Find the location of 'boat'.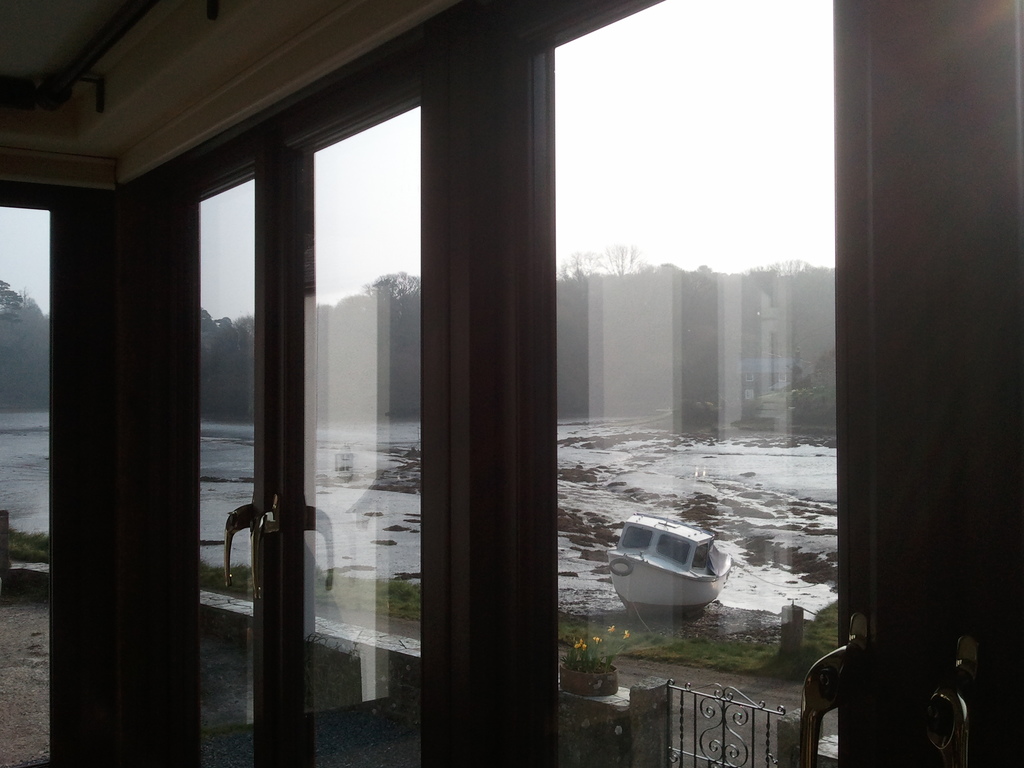
Location: x1=600, y1=502, x2=754, y2=611.
